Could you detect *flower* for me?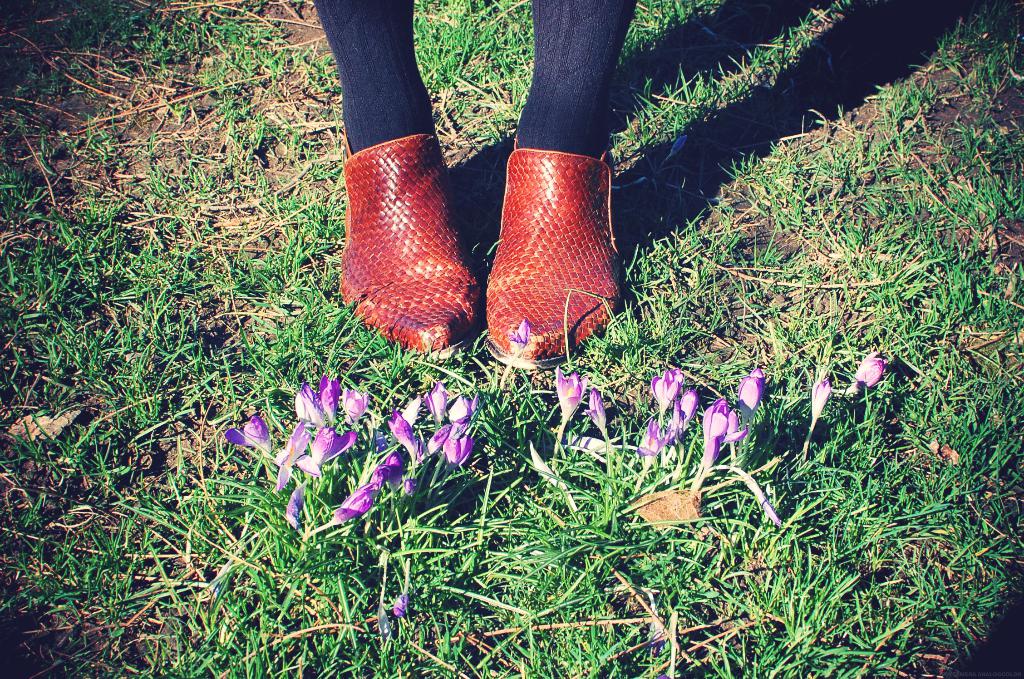
Detection result: x1=551 y1=373 x2=586 y2=441.
